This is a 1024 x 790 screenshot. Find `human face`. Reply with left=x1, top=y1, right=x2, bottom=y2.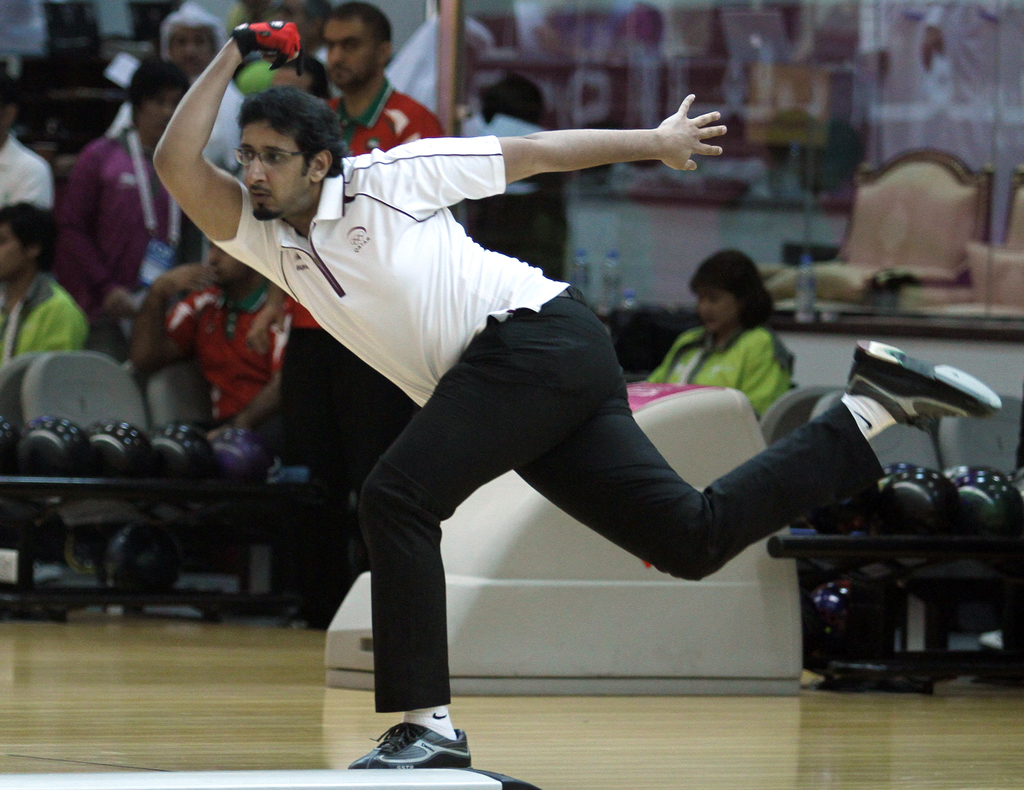
left=143, top=88, right=178, bottom=144.
